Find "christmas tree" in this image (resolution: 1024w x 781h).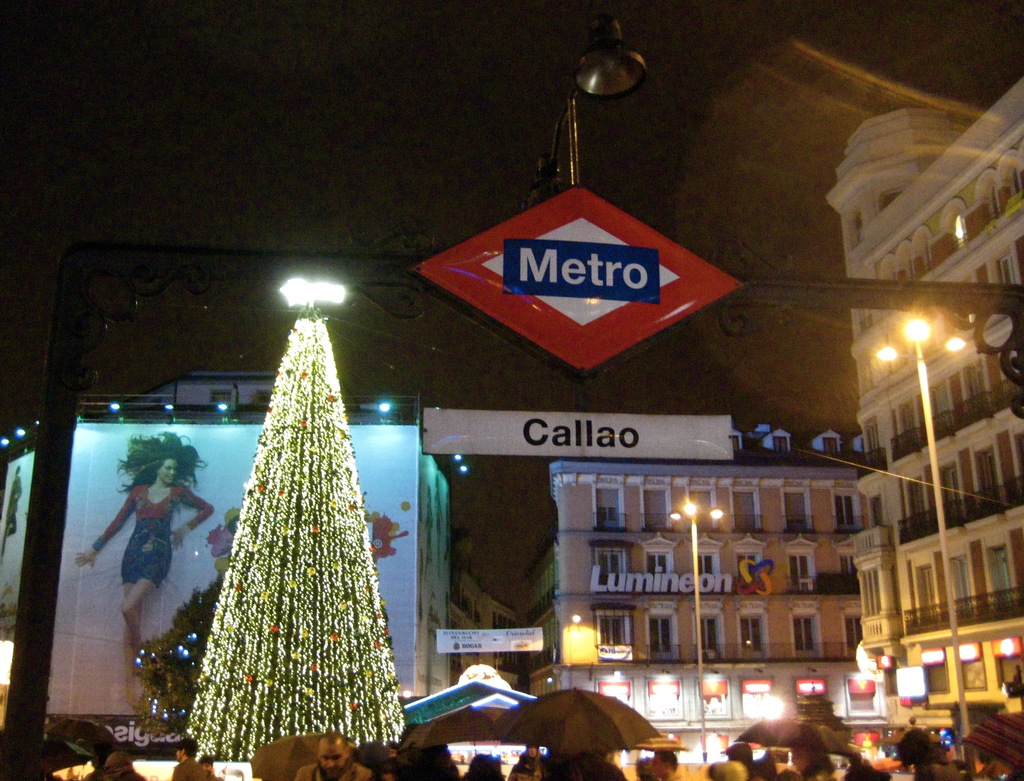
[left=186, top=296, right=412, bottom=780].
